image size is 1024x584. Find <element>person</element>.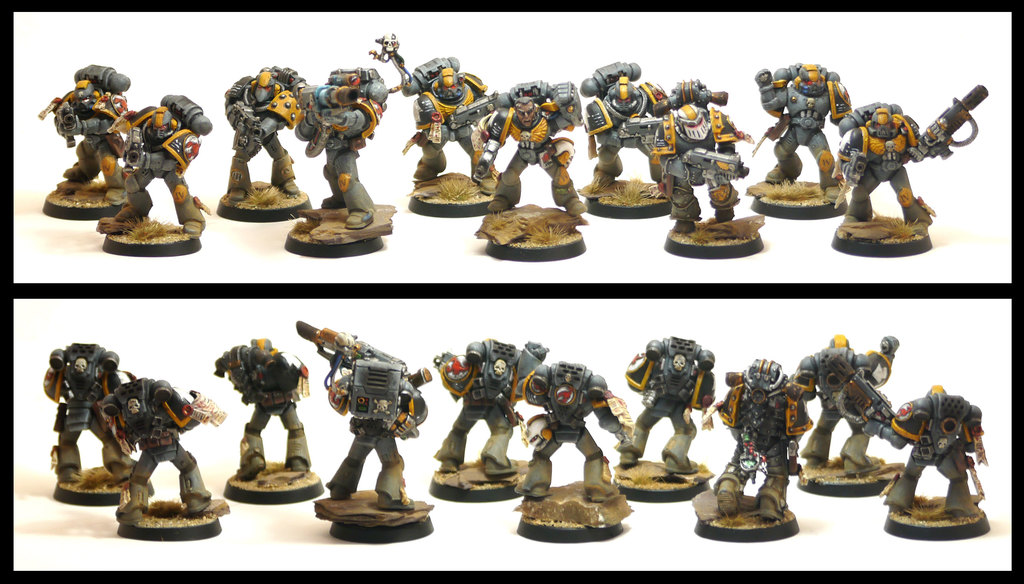
646:95:748:237.
